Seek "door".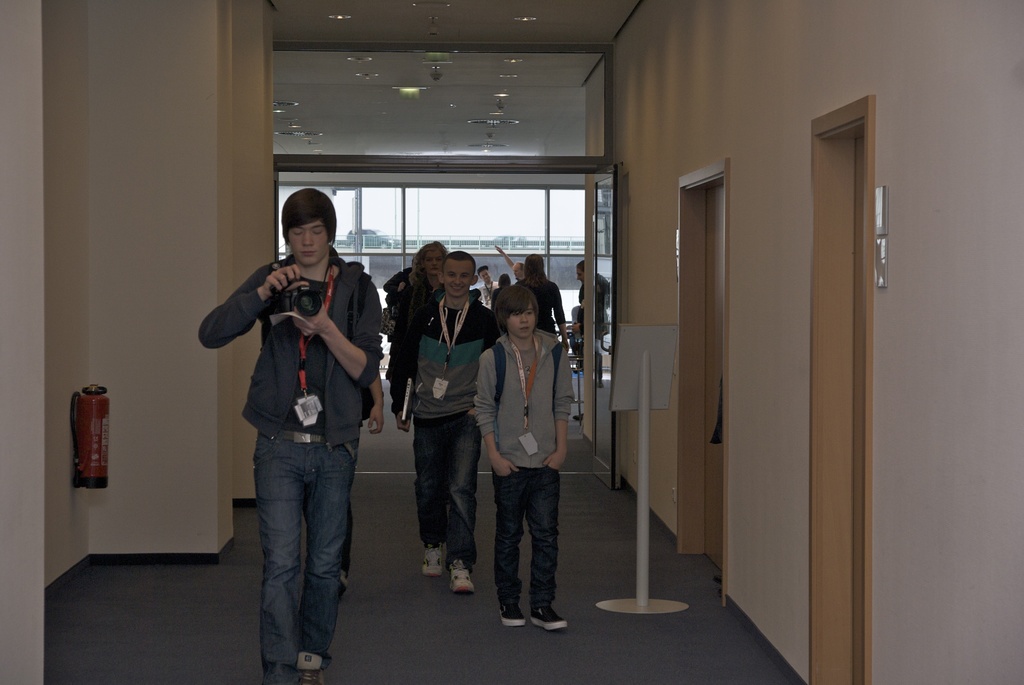
<box>853,133,872,684</box>.
